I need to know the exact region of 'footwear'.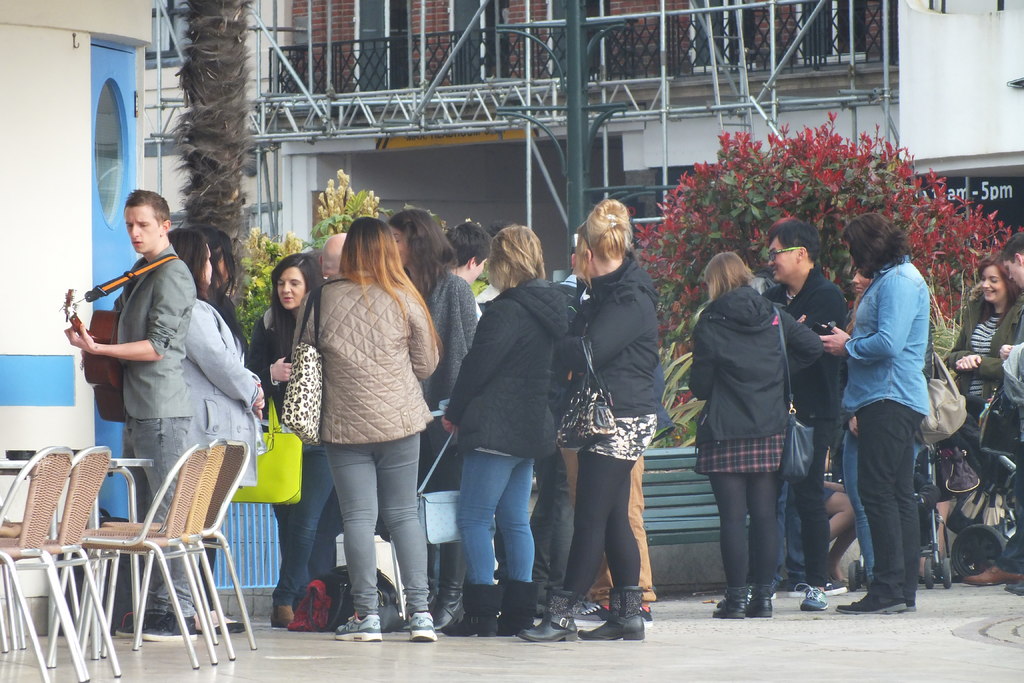
Region: left=432, top=539, right=465, bottom=628.
